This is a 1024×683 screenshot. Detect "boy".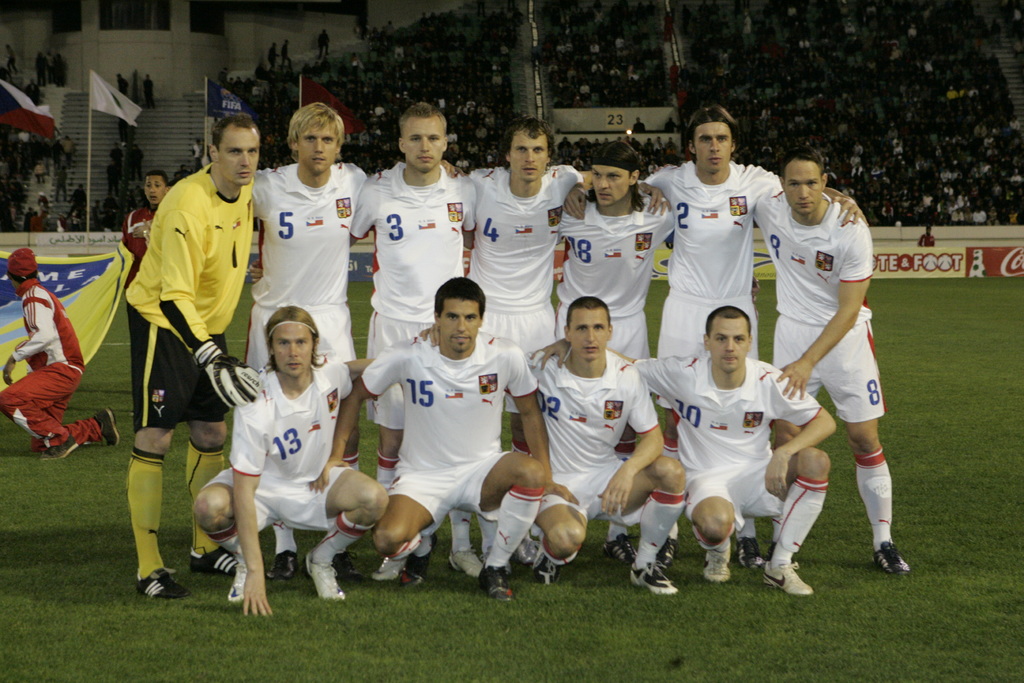
<box>244,98,458,583</box>.
